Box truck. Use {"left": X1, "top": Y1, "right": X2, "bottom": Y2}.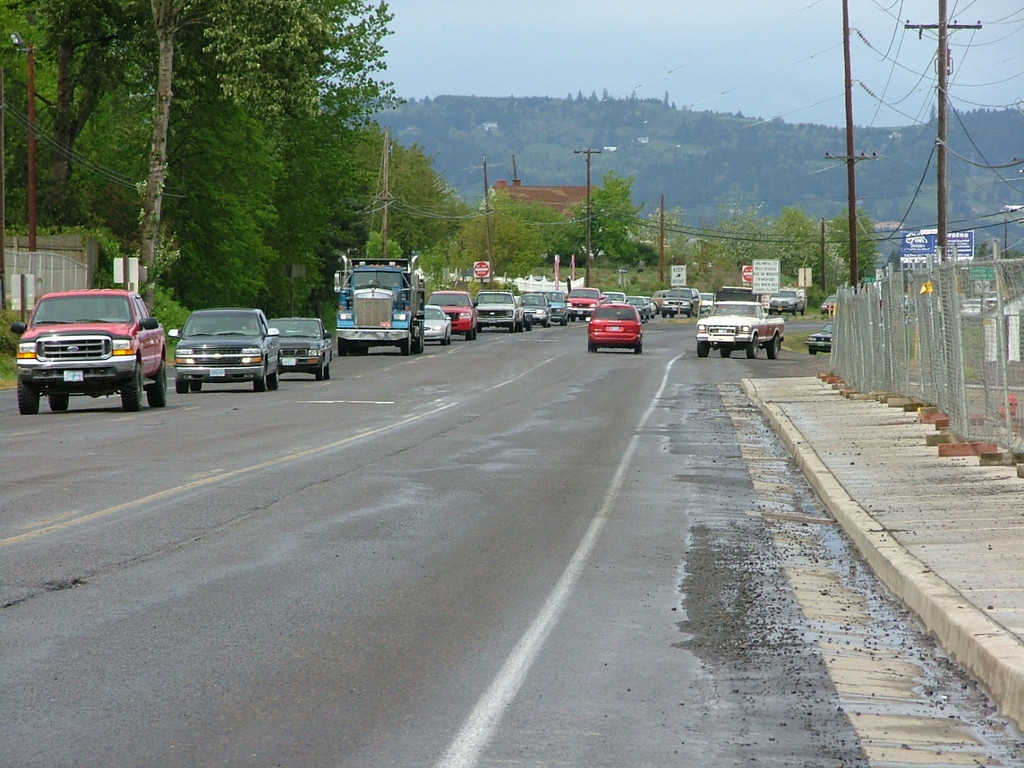
{"left": 10, "top": 287, "right": 182, "bottom": 410}.
